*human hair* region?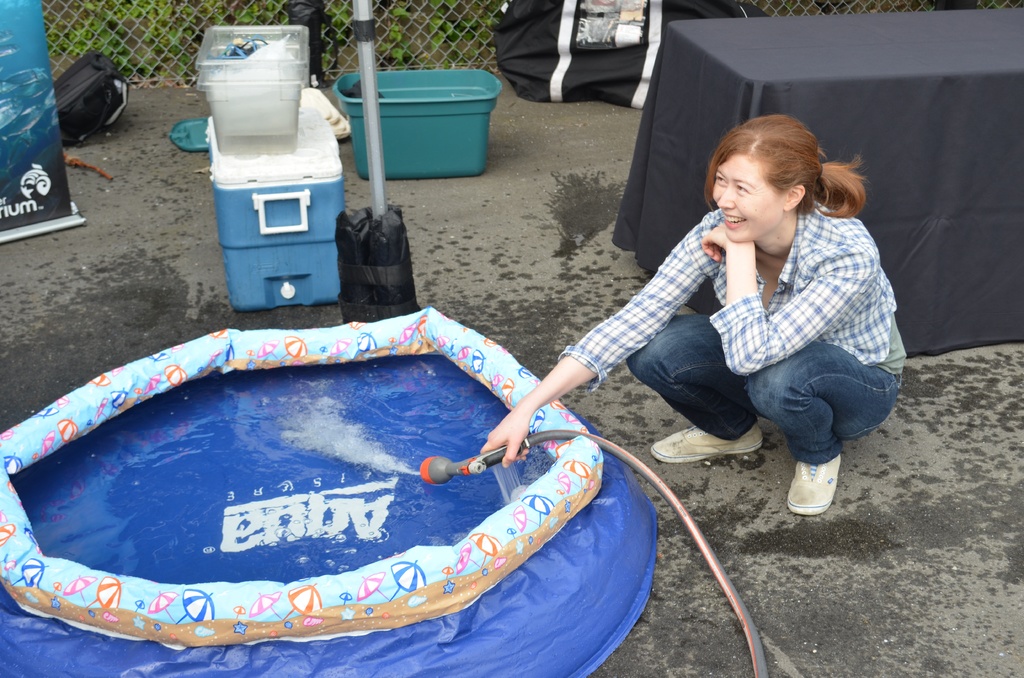
pyautogui.locateOnScreen(698, 111, 875, 223)
